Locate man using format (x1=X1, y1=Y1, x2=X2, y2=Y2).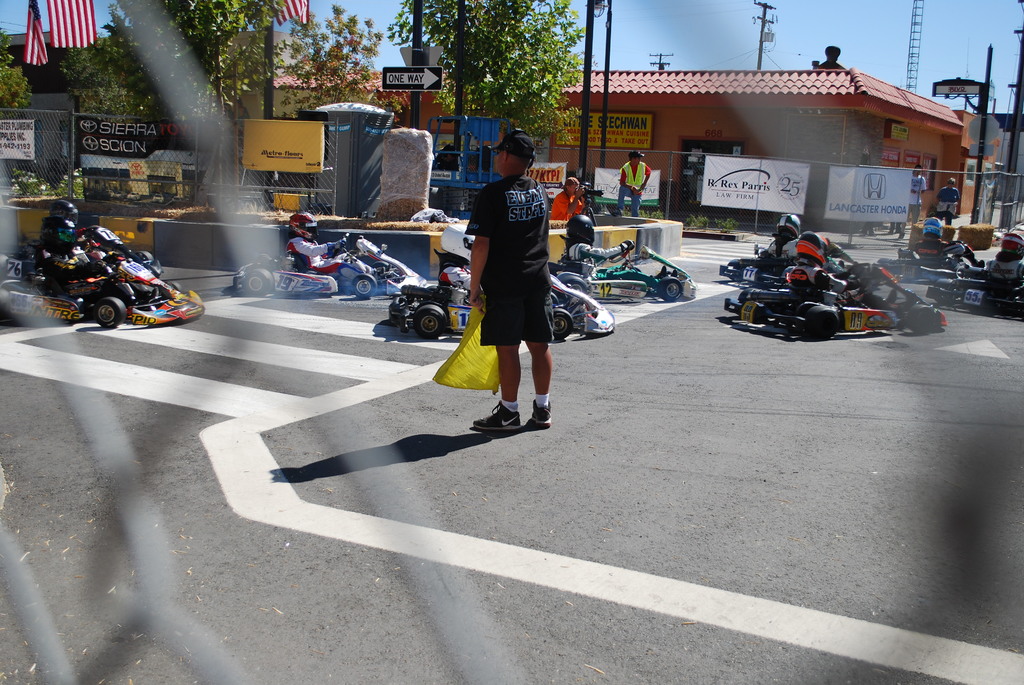
(x1=453, y1=132, x2=563, y2=402).
